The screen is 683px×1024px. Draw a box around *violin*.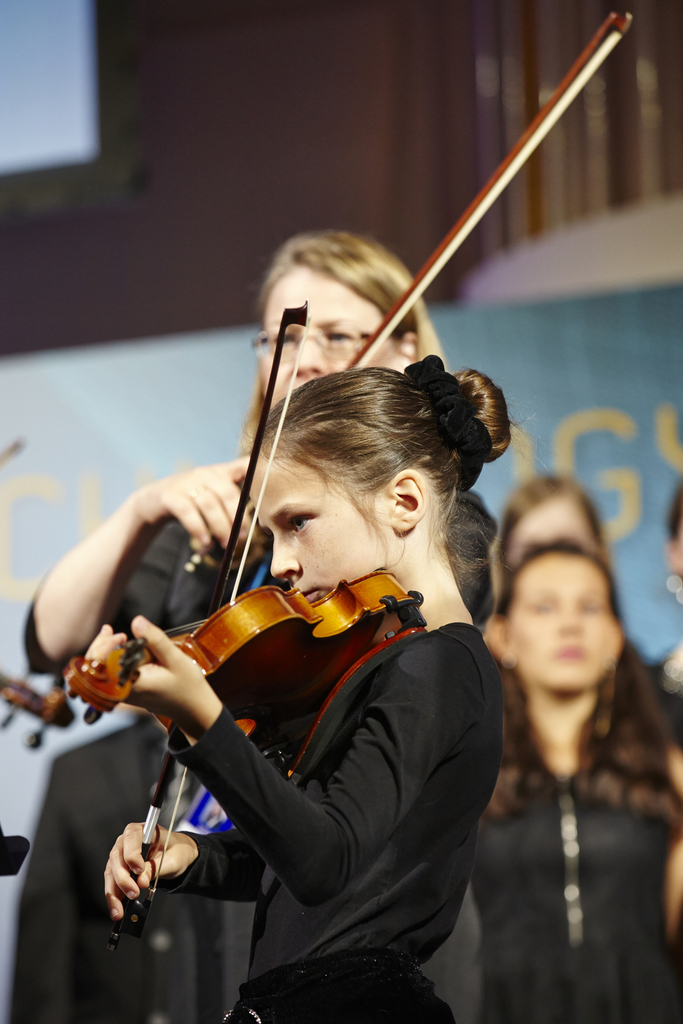
x1=0 y1=659 x2=88 y2=750.
